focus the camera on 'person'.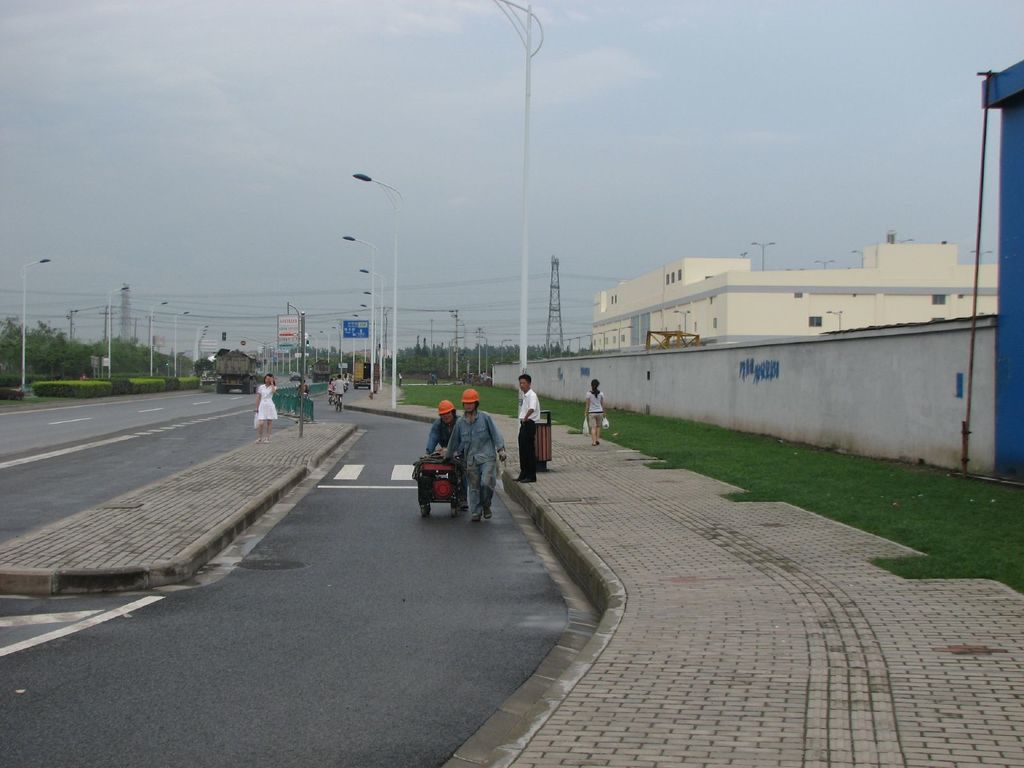
Focus region: (left=427, top=369, right=439, bottom=386).
